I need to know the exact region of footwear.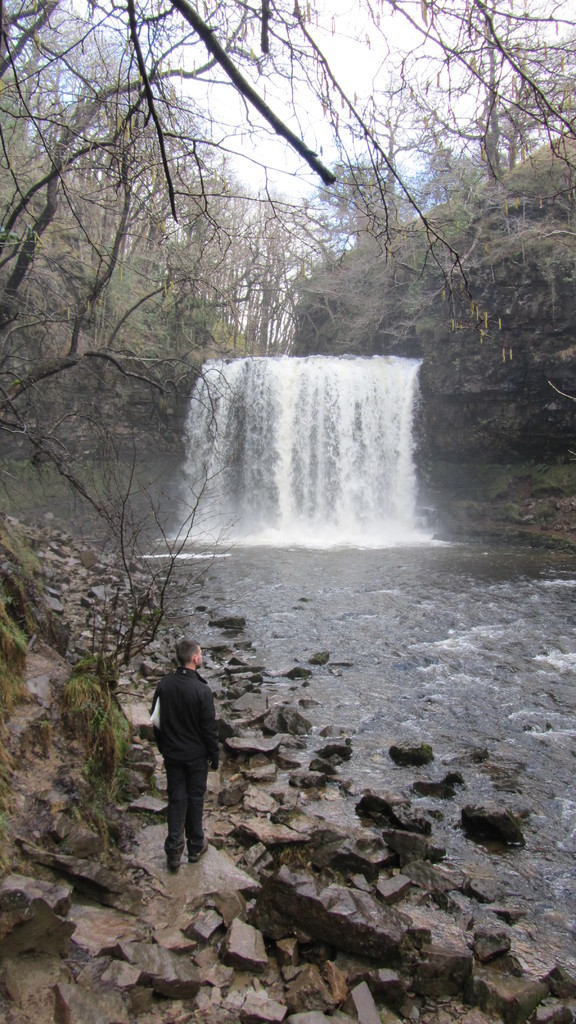
Region: rect(166, 856, 183, 871).
